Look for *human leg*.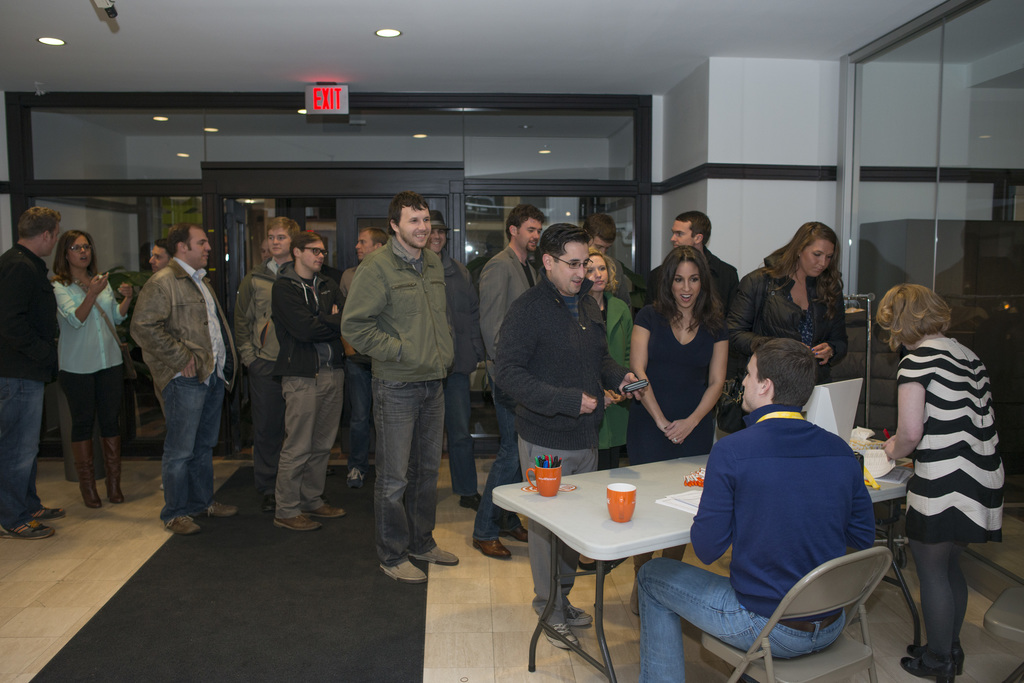
Found: box=[641, 565, 804, 682].
